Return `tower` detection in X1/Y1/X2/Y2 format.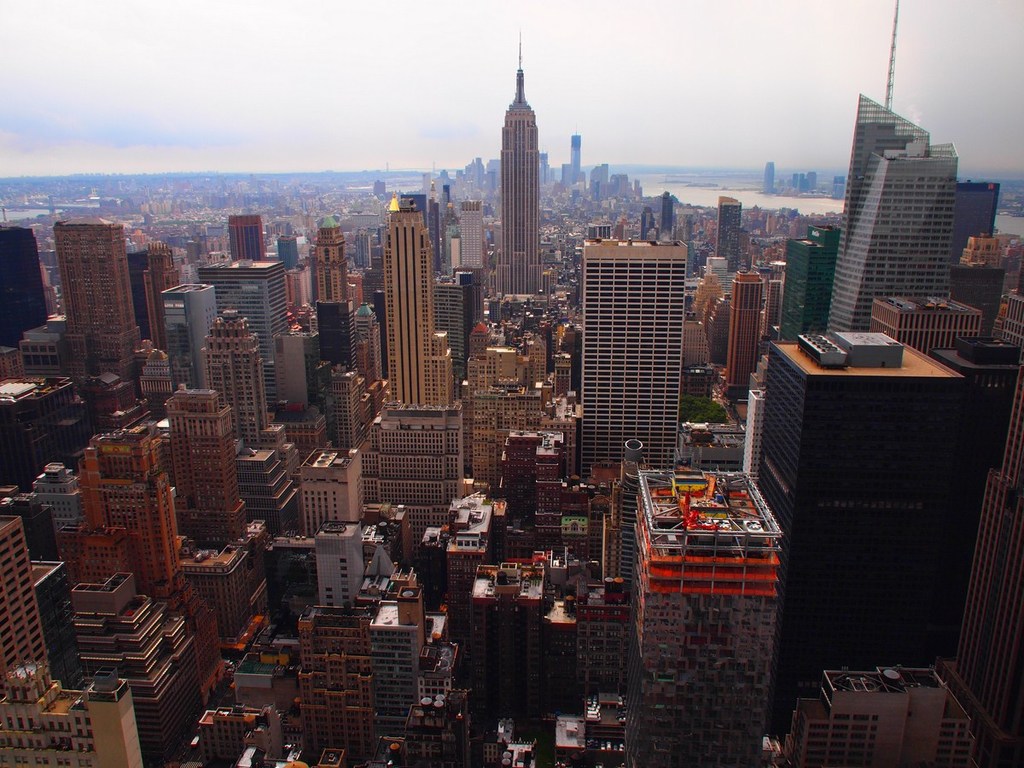
466/549/588/756.
